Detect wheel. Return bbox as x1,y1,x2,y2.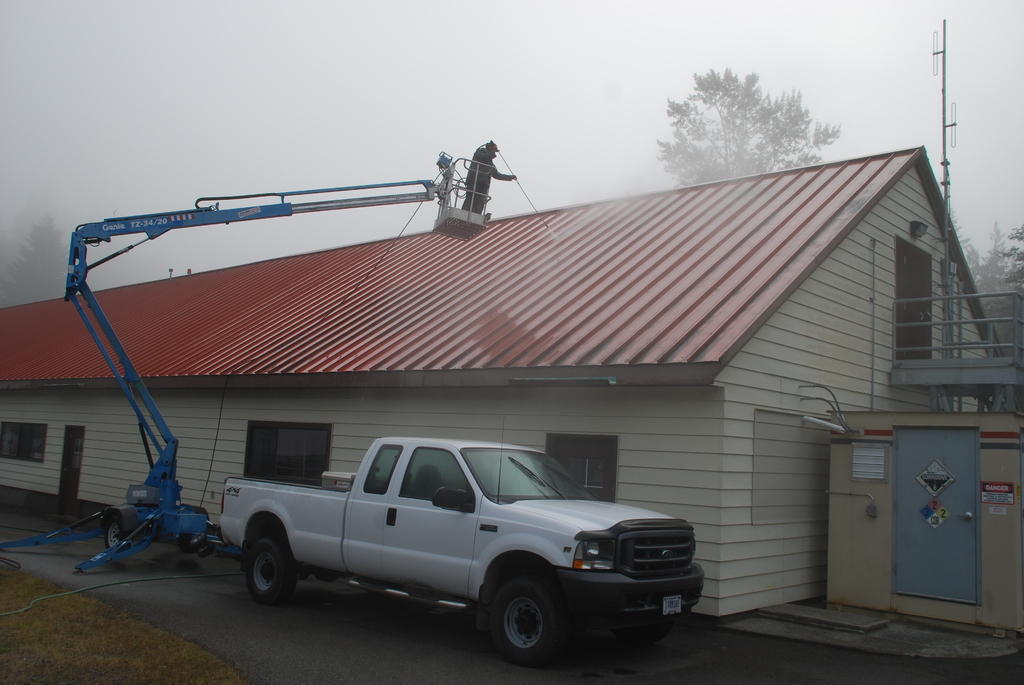
189,533,209,547.
